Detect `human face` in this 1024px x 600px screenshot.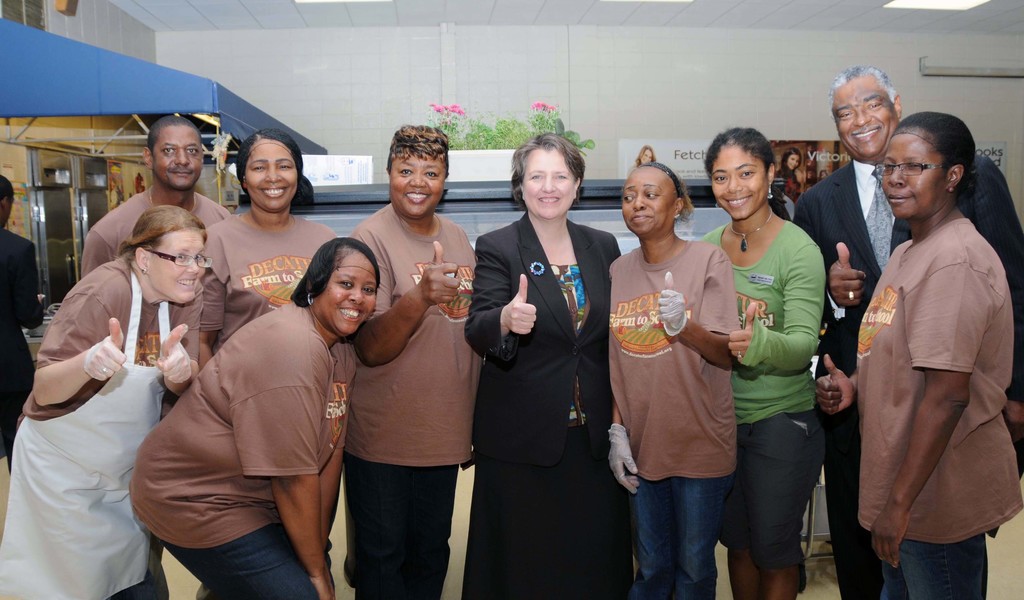
Detection: 623/168/673/237.
